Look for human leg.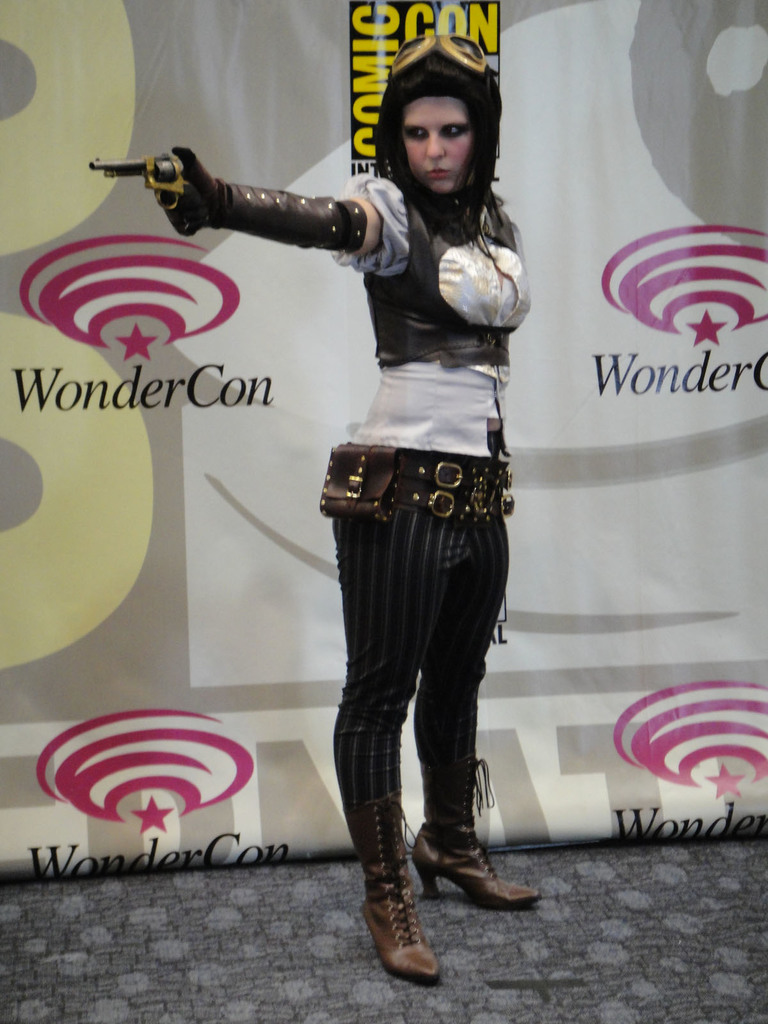
Found: x1=413, y1=479, x2=541, y2=913.
